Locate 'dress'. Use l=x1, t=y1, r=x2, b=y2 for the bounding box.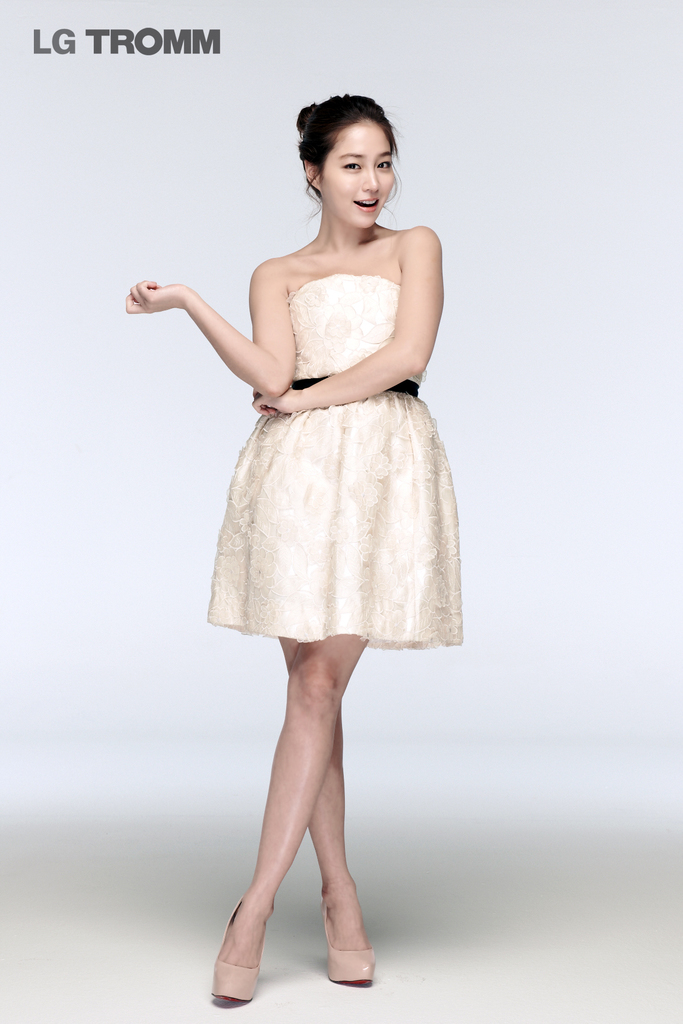
l=202, t=273, r=458, b=646.
